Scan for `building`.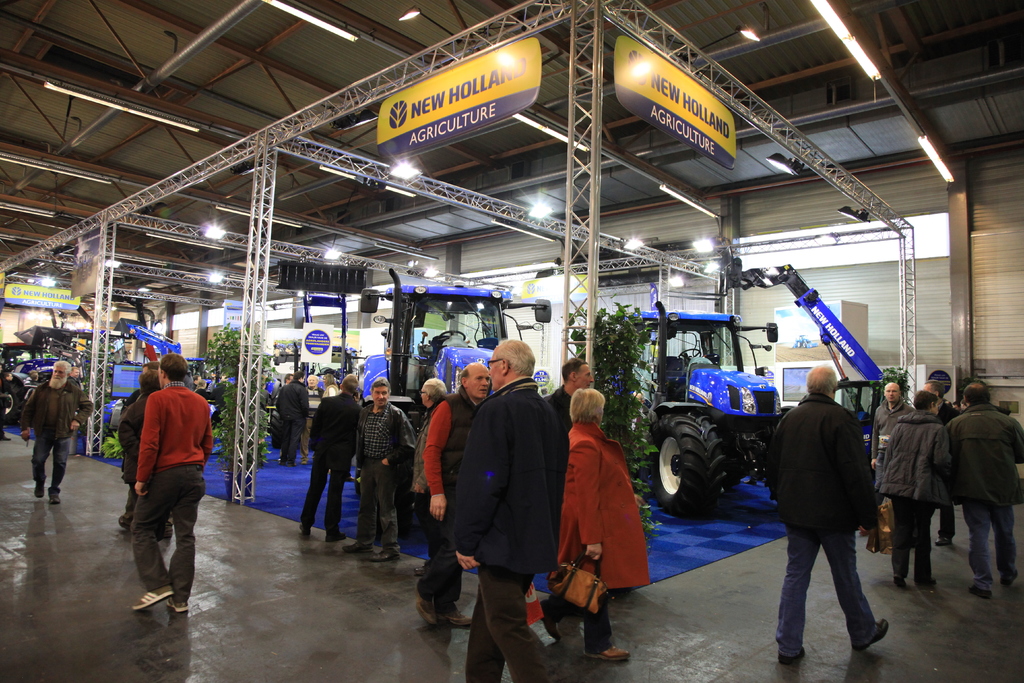
Scan result: 0/0/1023/682.
